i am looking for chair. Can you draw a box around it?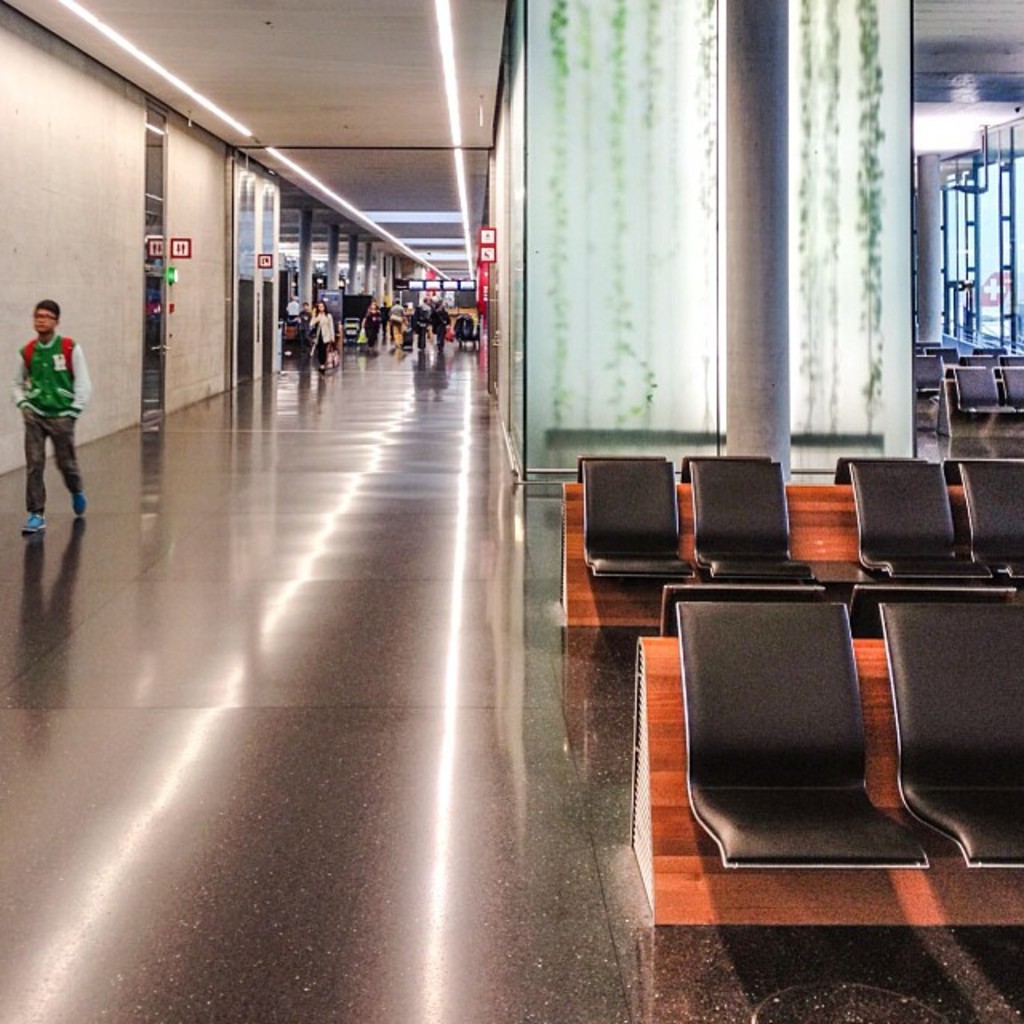
Sure, the bounding box is (950, 355, 995, 363).
